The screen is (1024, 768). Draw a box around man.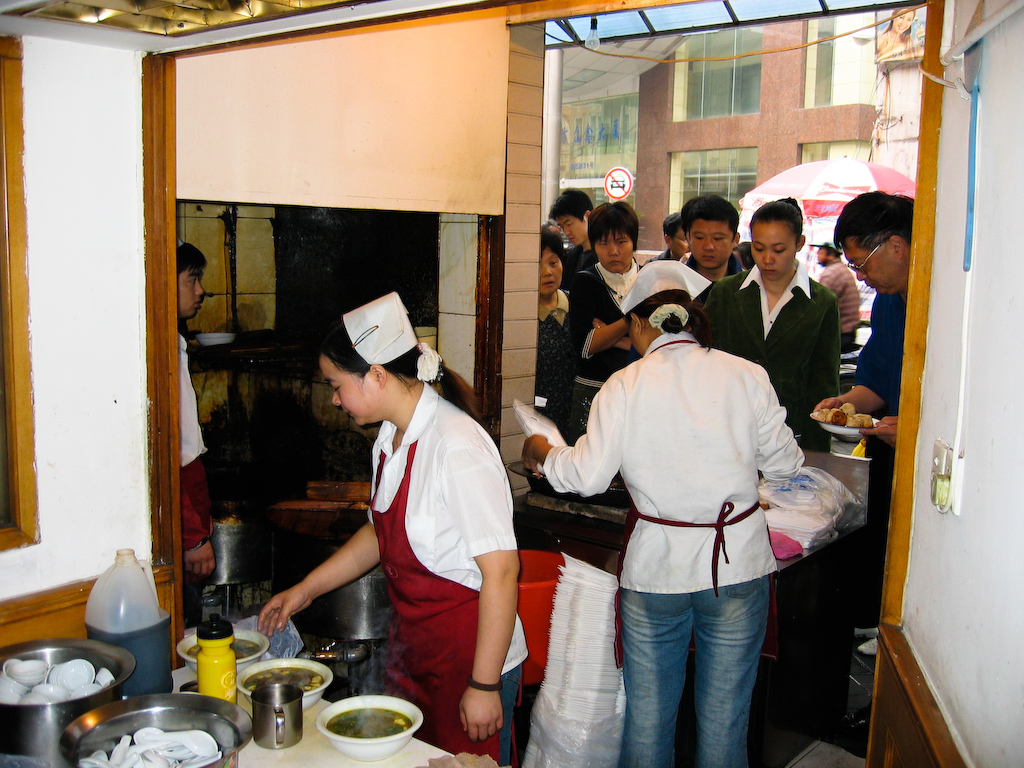
814/241/860/354.
